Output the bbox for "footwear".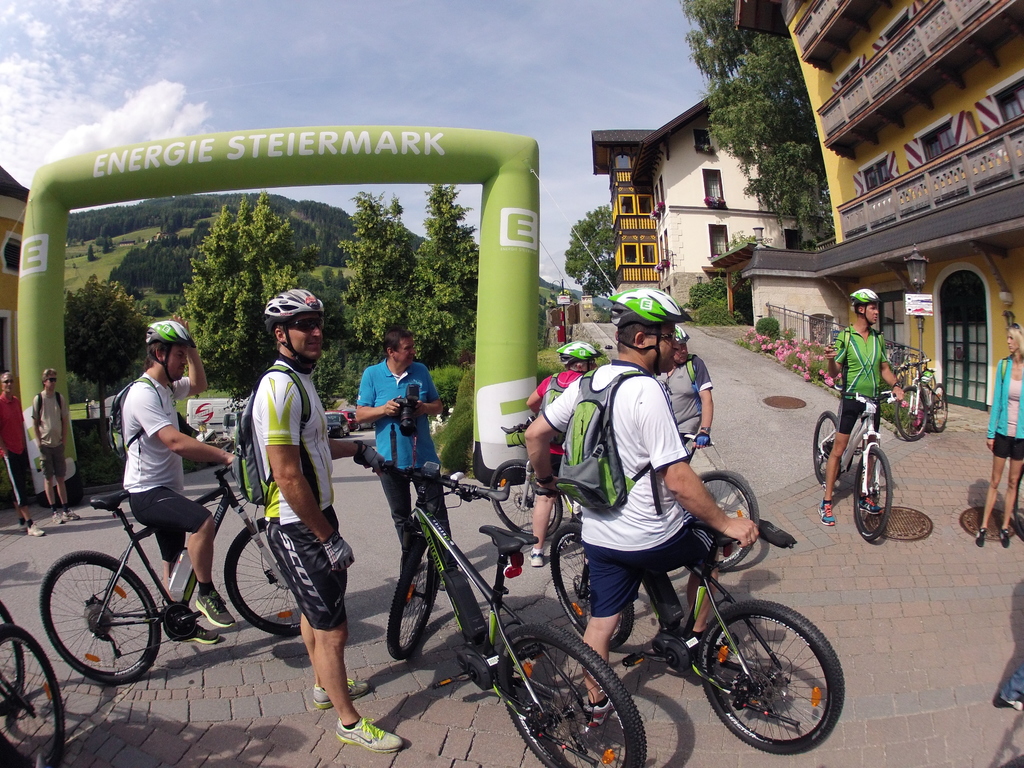
detection(857, 496, 885, 513).
